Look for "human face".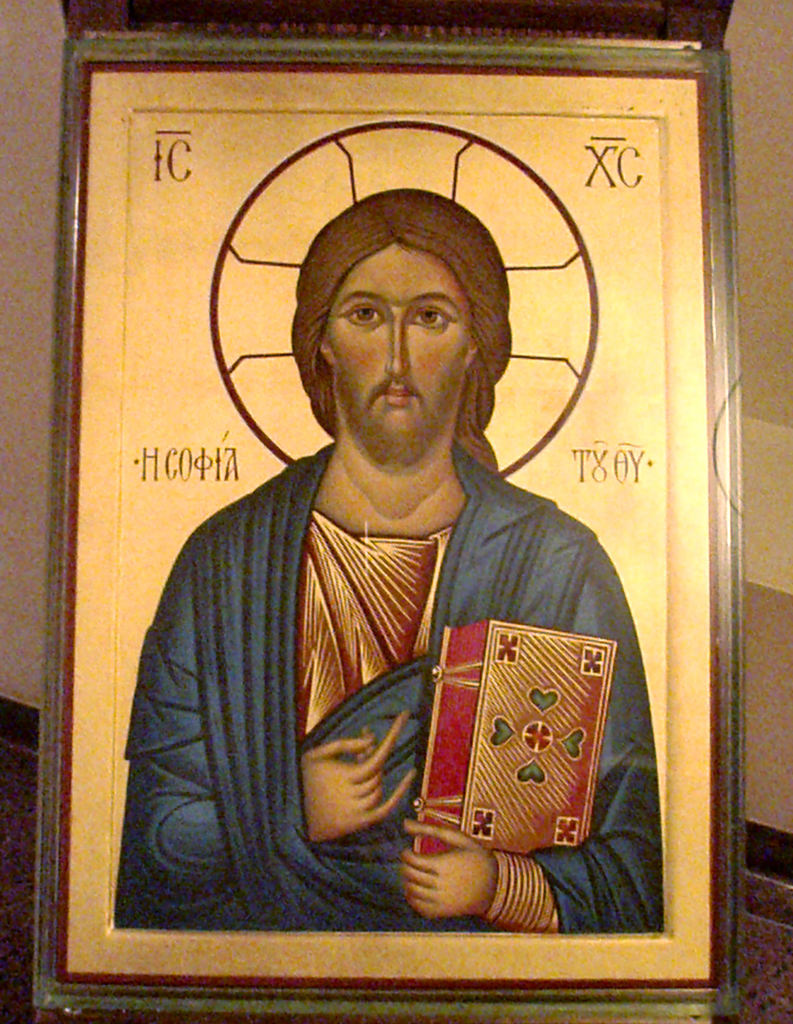
Found: l=324, t=246, r=472, b=445.
